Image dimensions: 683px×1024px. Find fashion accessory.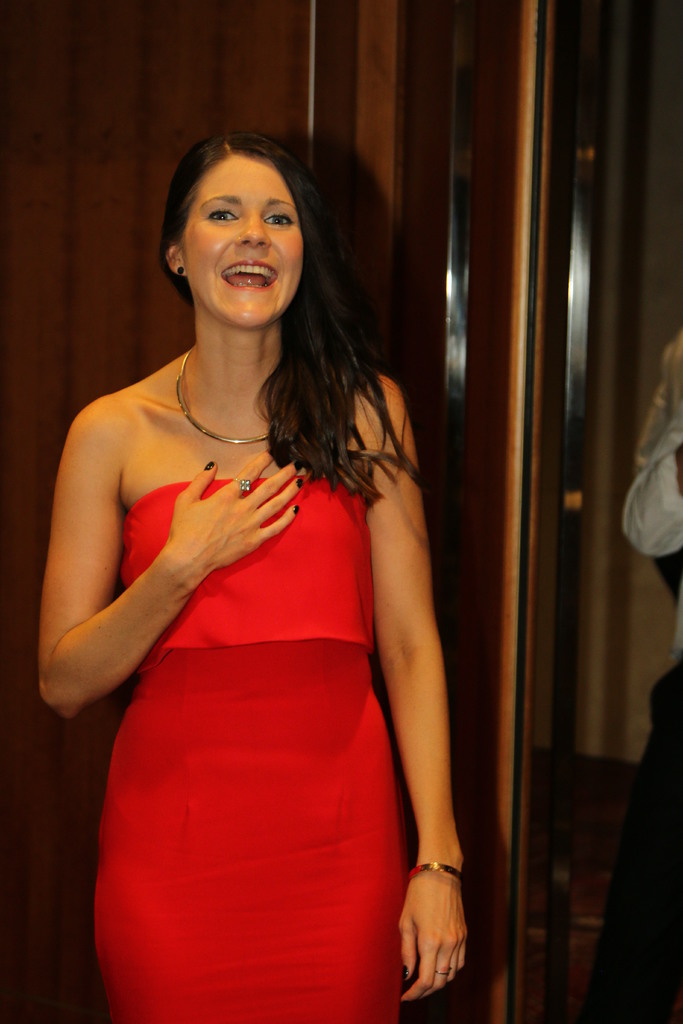
detection(174, 348, 271, 445).
